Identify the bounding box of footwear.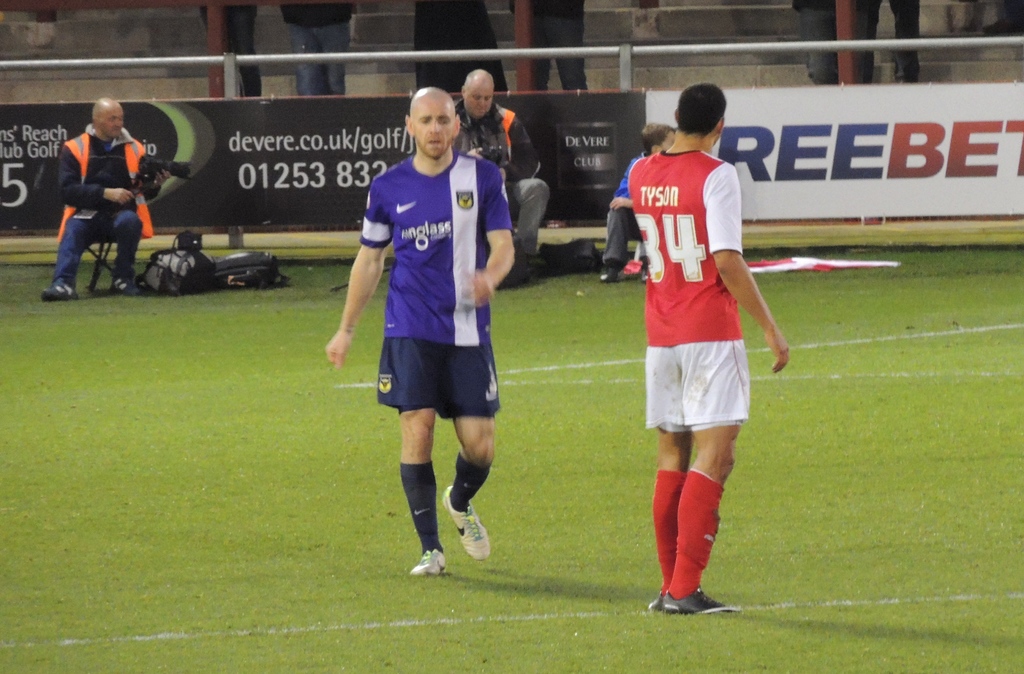
601:266:613:285.
